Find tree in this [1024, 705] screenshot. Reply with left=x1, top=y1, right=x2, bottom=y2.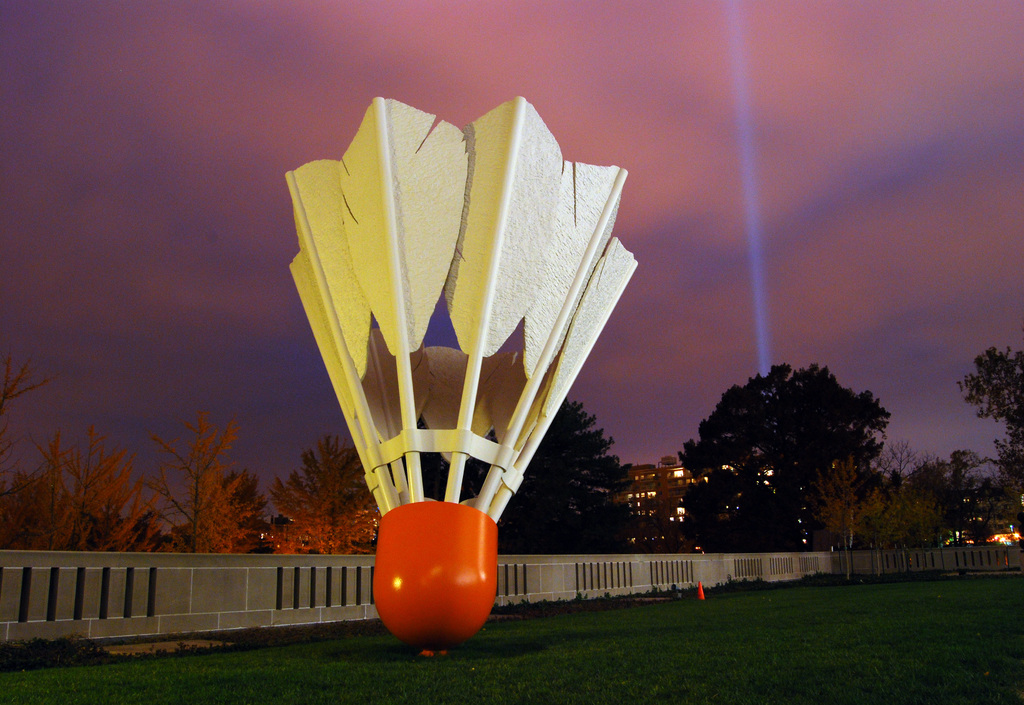
left=444, top=389, right=637, bottom=544.
